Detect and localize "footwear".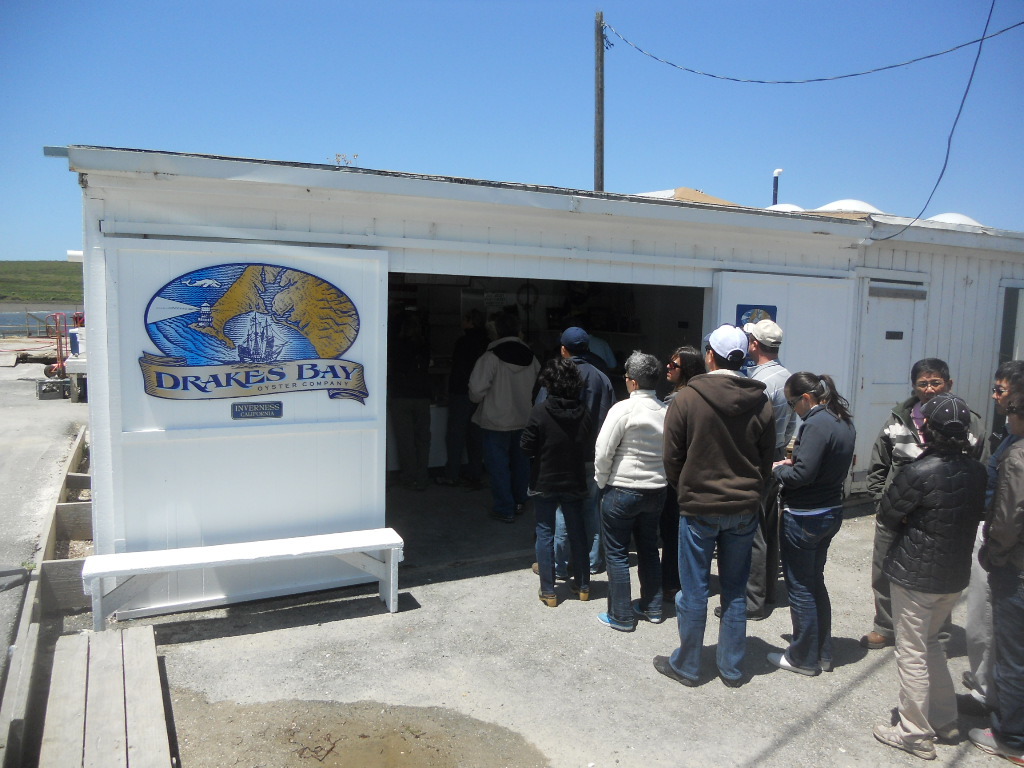
Localized at 858 630 897 651.
